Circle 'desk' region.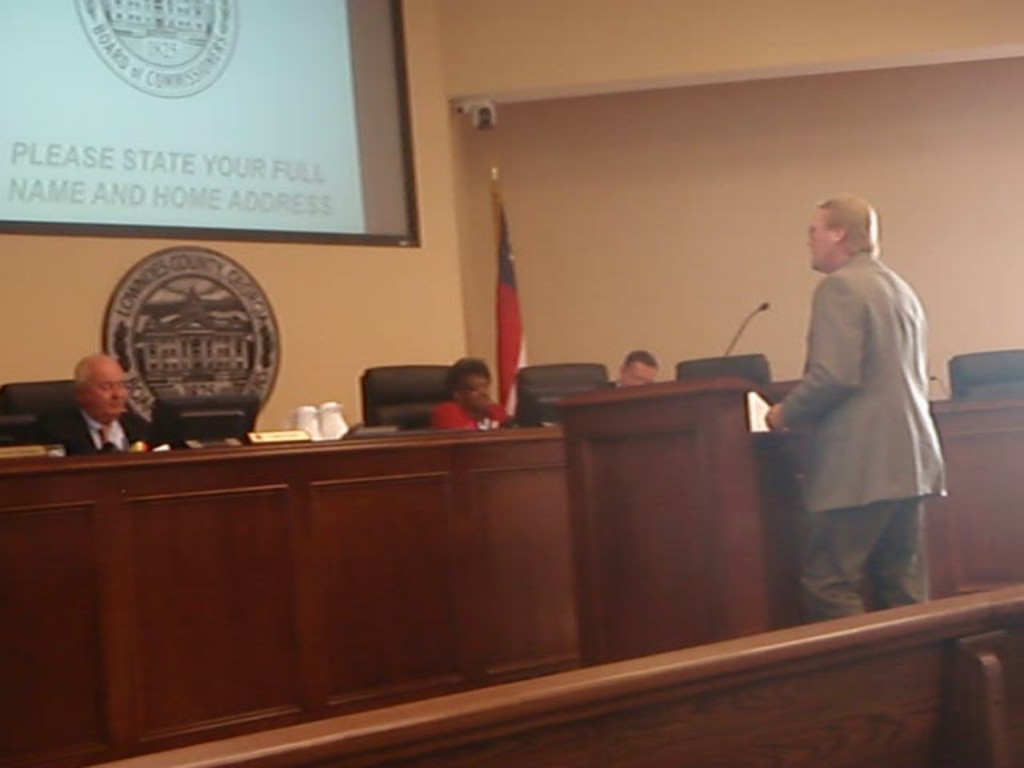
Region: <bbox>0, 429, 1022, 766</bbox>.
